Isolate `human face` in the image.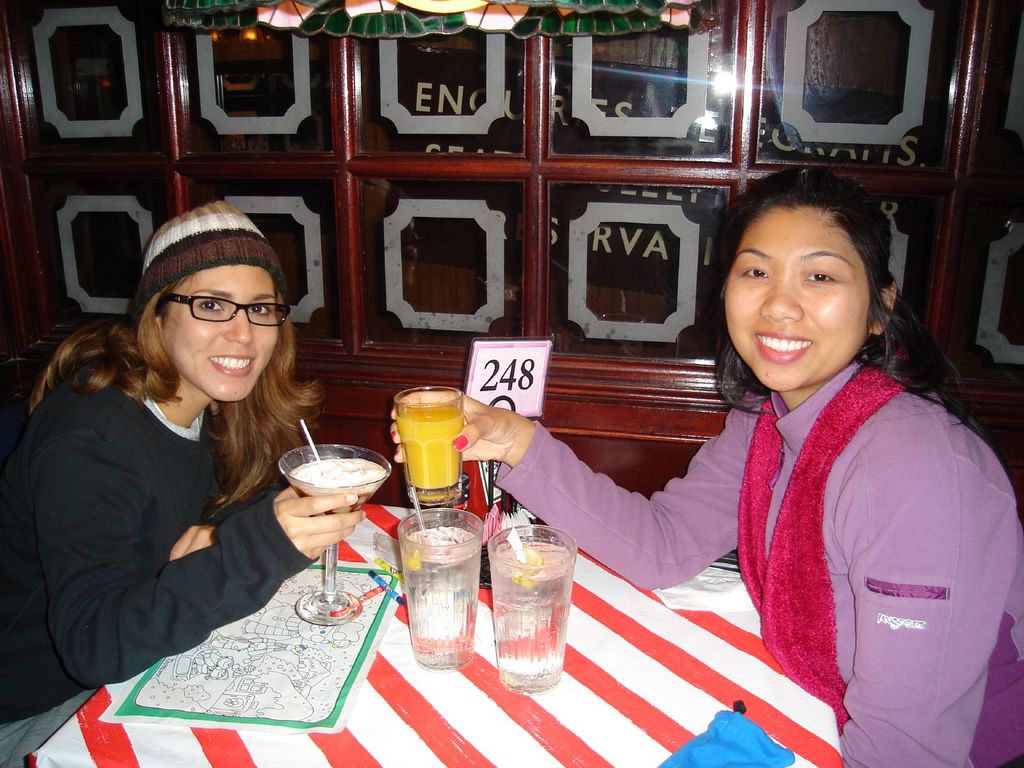
Isolated region: (x1=165, y1=268, x2=288, y2=404).
